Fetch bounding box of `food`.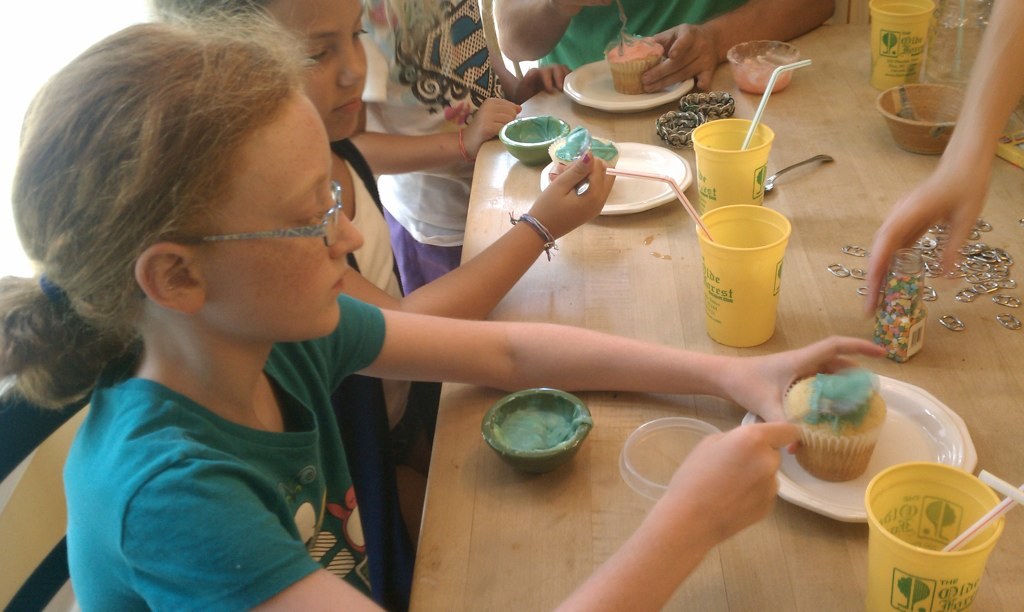
Bbox: locate(609, 36, 664, 63).
